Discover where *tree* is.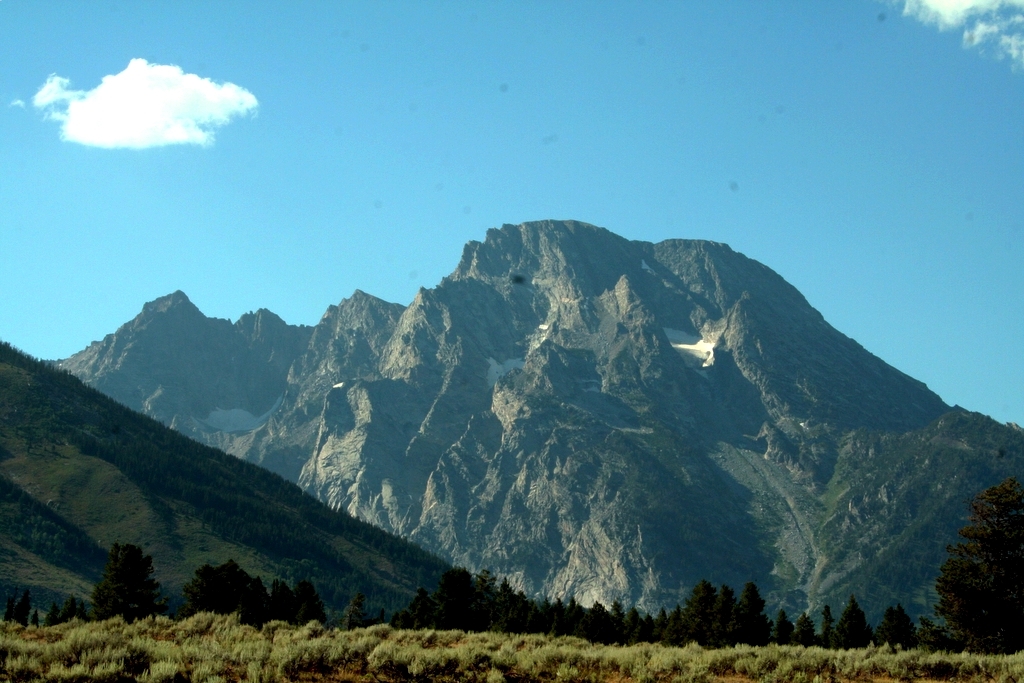
Discovered at 937 491 1023 649.
